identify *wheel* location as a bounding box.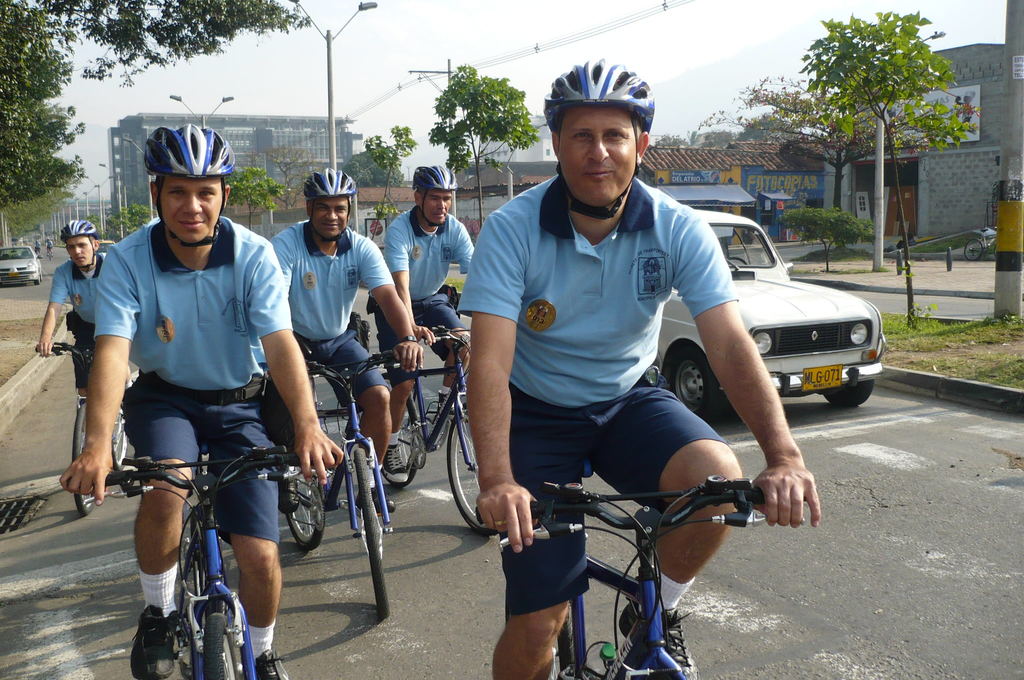
336, 469, 383, 608.
